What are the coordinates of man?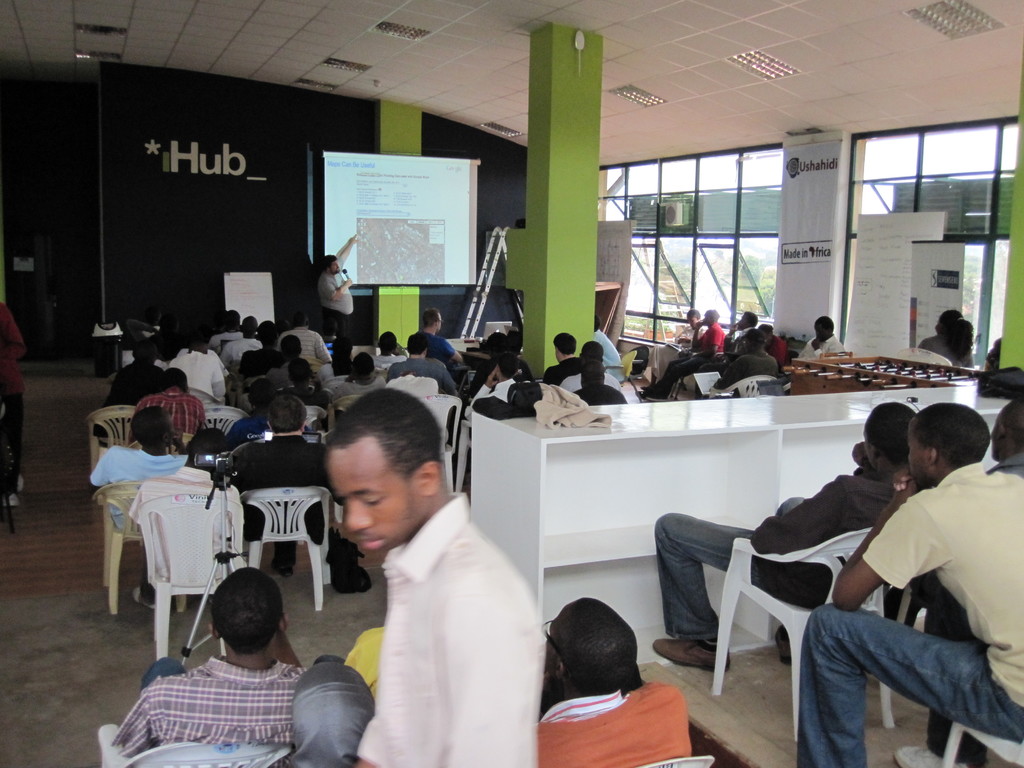
[317,352,391,406].
